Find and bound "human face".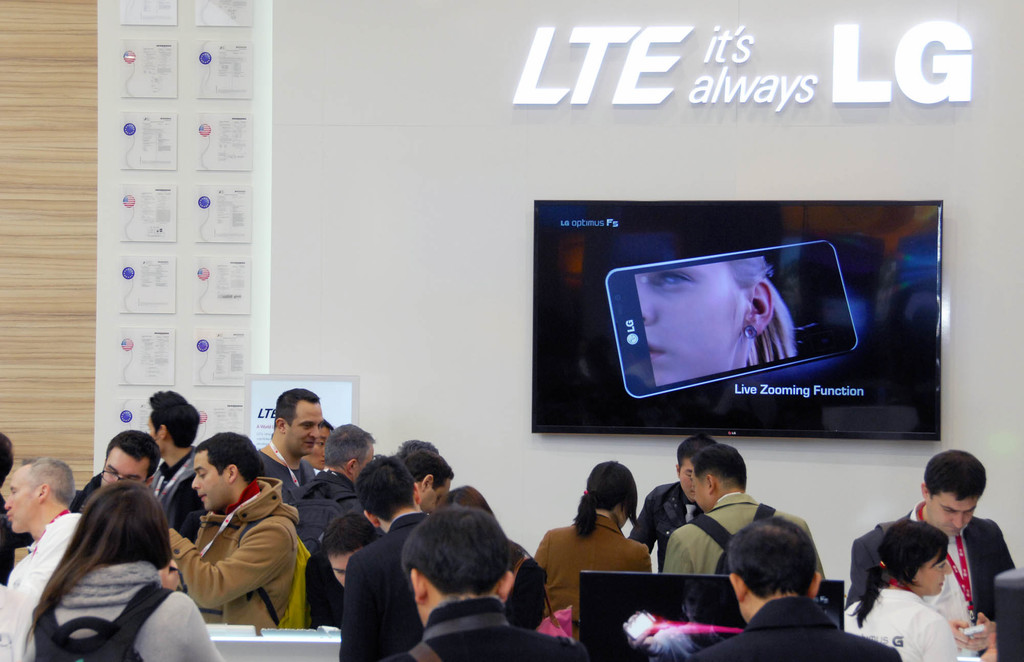
Bound: box(933, 489, 978, 542).
